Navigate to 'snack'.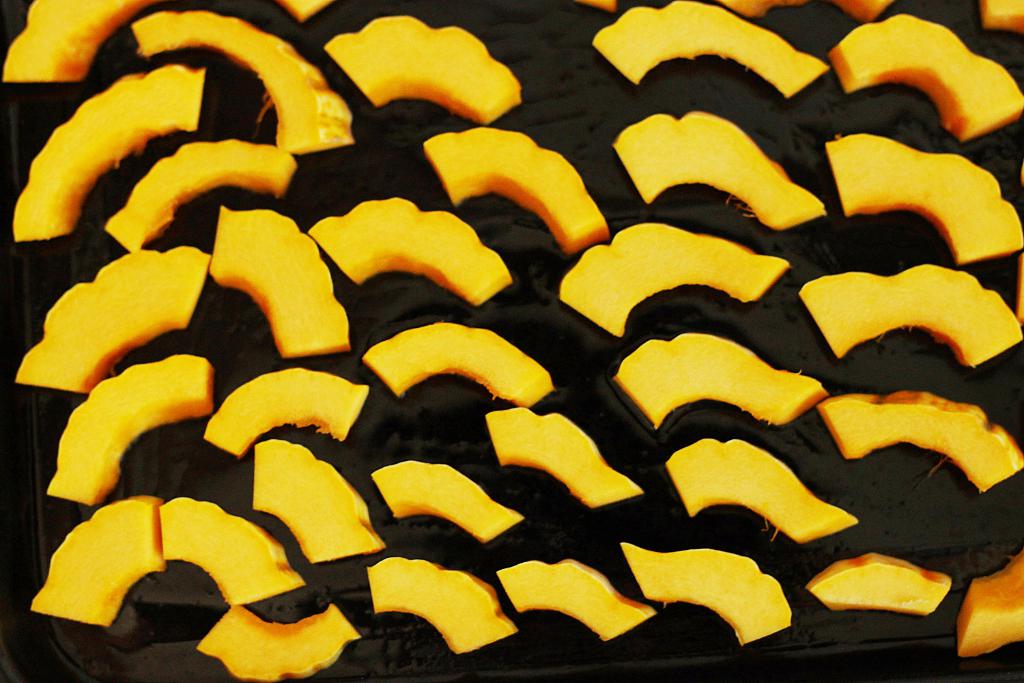
Navigation target: [x1=836, y1=18, x2=1023, y2=145].
